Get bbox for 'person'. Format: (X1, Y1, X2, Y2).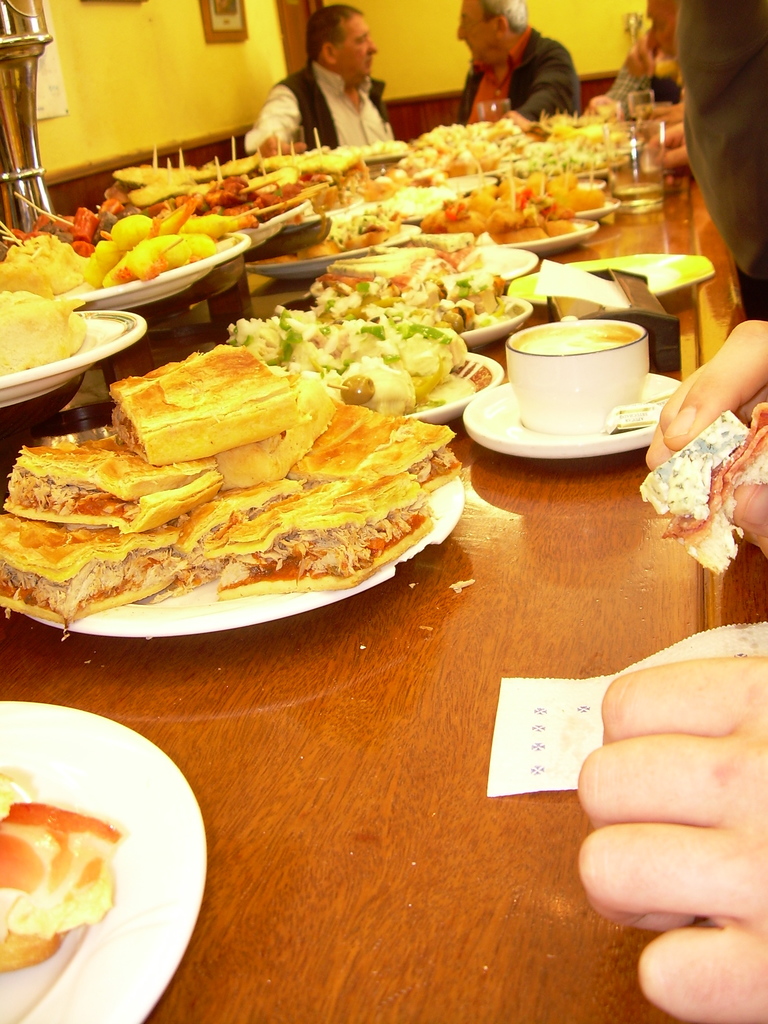
(563, 316, 767, 1023).
